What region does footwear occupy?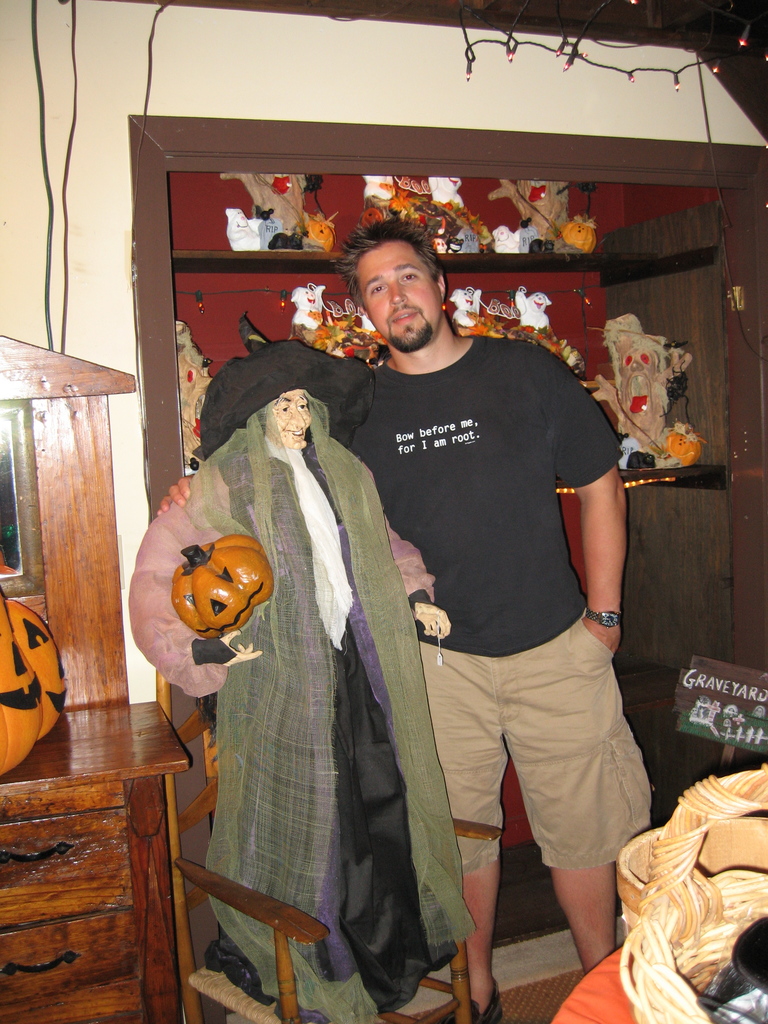
x1=445 y1=979 x2=502 y2=1023.
